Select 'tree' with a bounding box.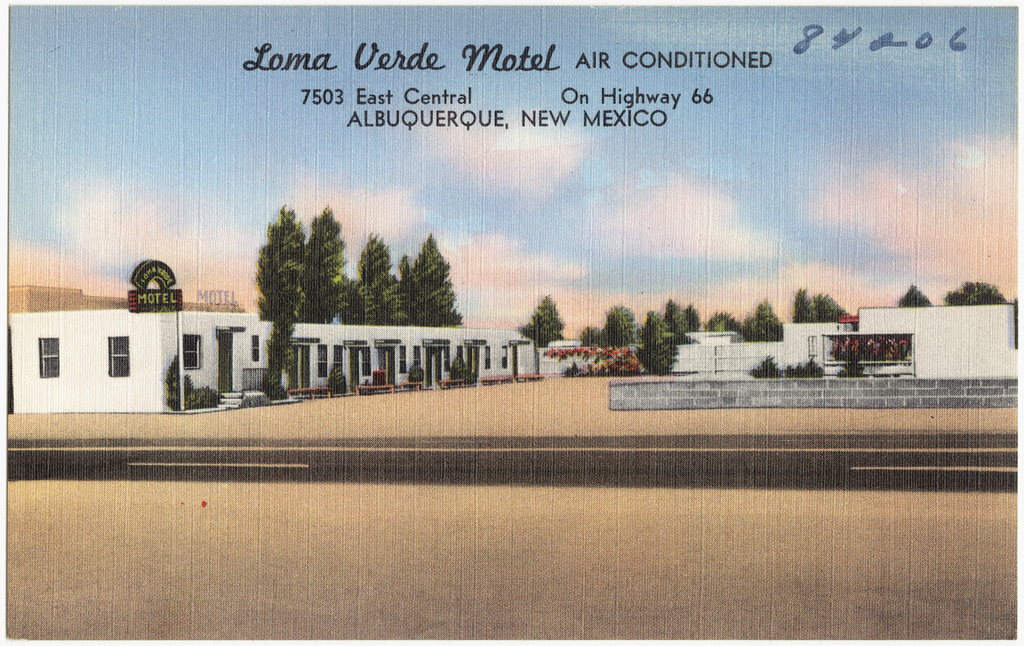
x1=702 y1=309 x2=736 y2=328.
